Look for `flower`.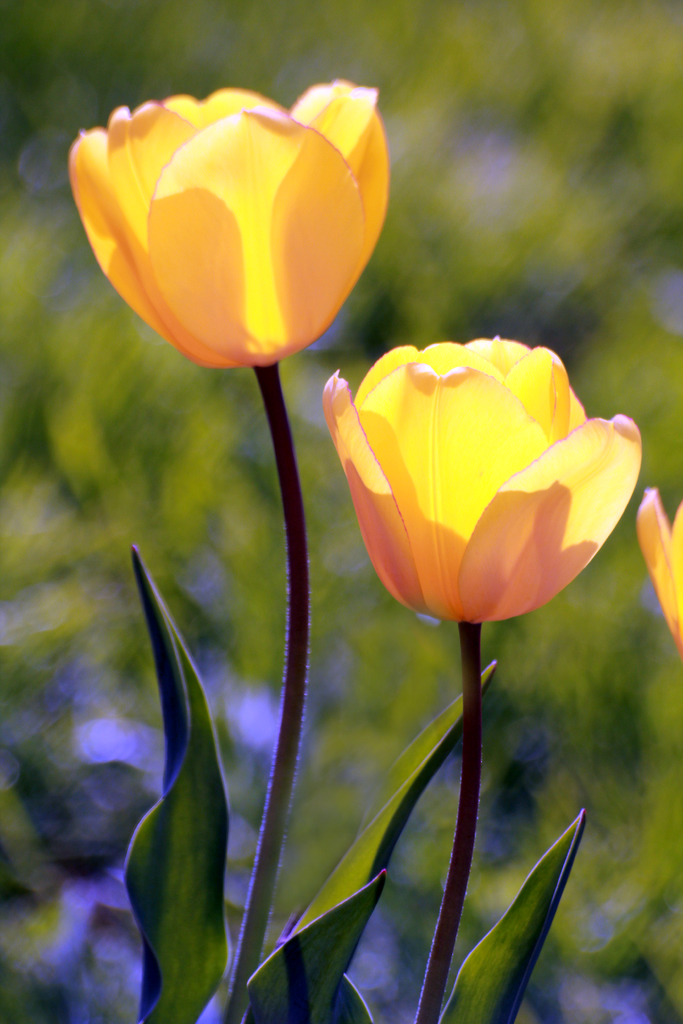
Found: select_region(322, 337, 640, 628).
